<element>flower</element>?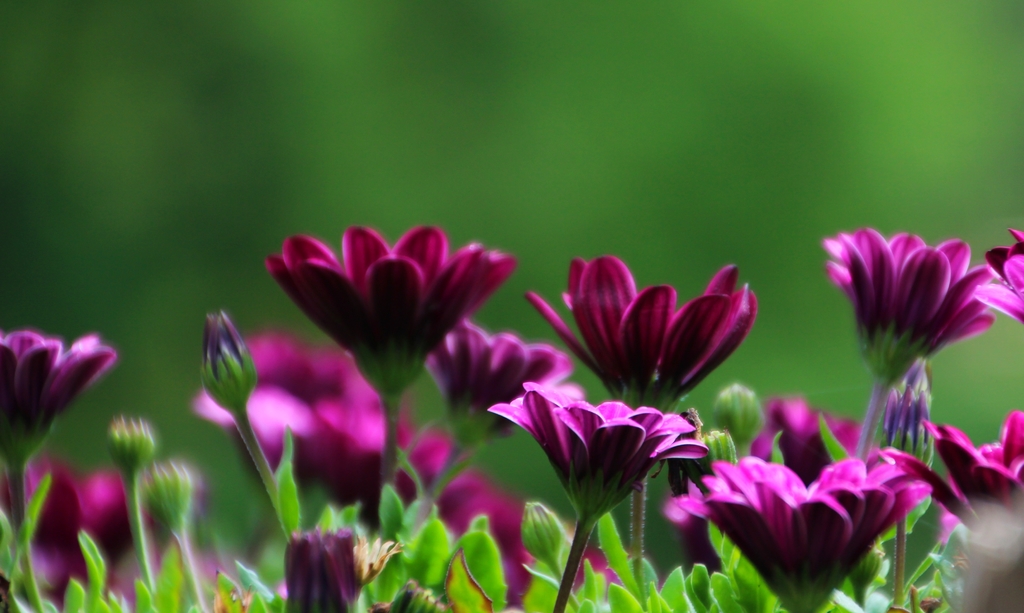
[423, 466, 529, 612]
